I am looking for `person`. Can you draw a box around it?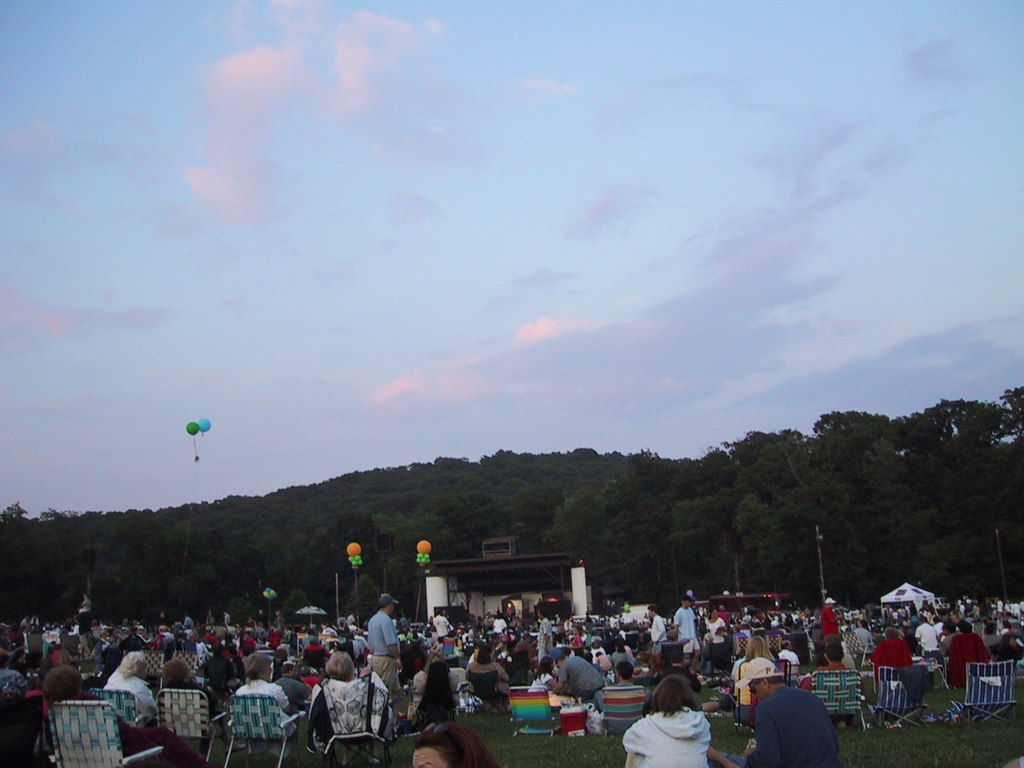
Sure, the bounding box is {"x1": 47, "y1": 662, "x2": 93, "y2": 712}.
